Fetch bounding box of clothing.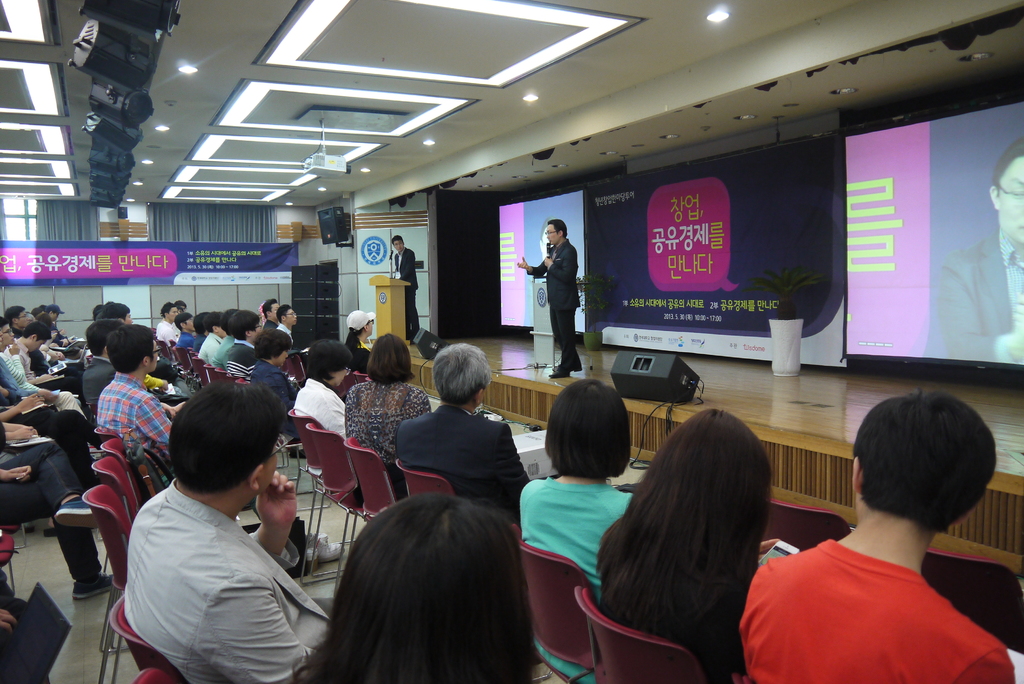
Bbox: left=222, top=336, right=256, bottom=384.
